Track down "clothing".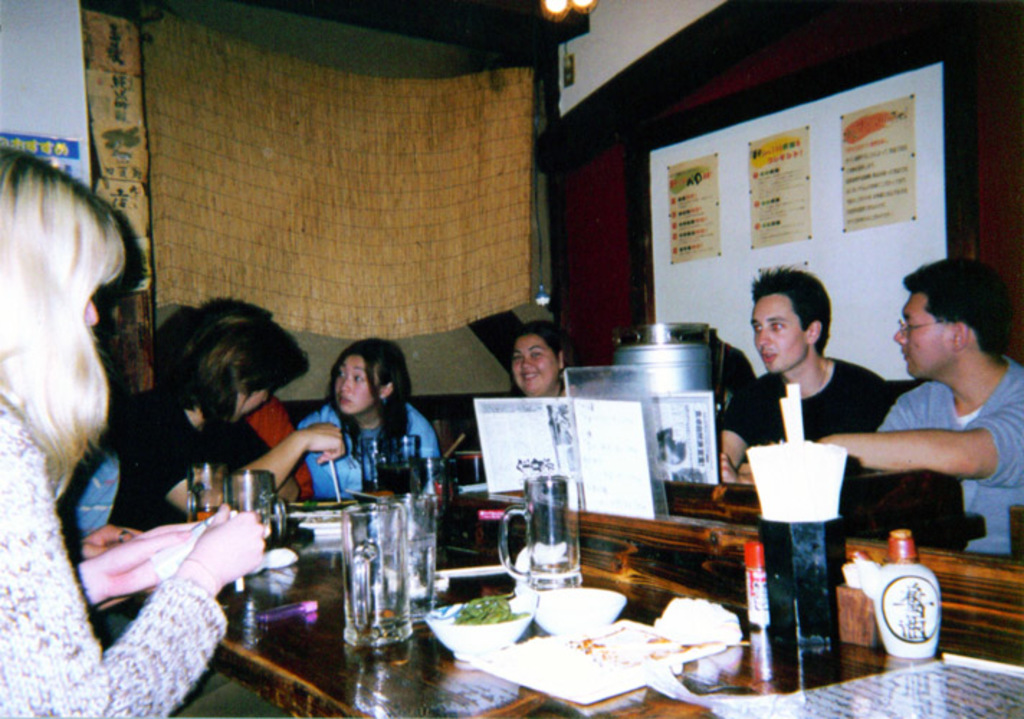
Tracked to (0,394,230,718).
